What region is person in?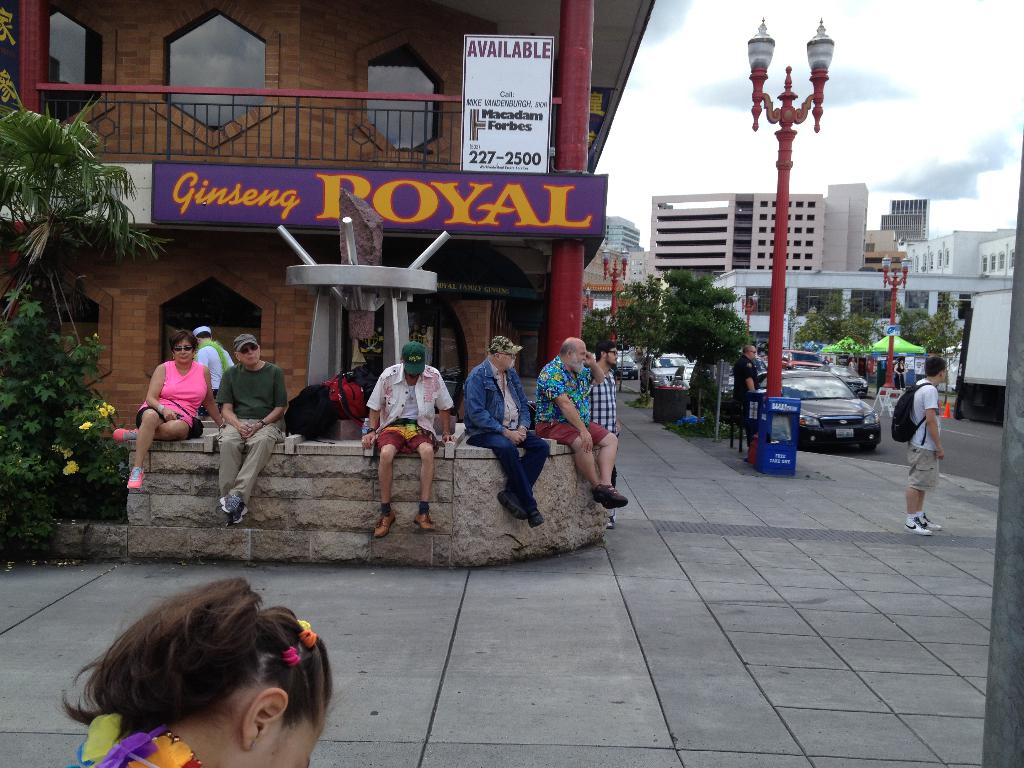
select_region(830, 357, 836, 367).
